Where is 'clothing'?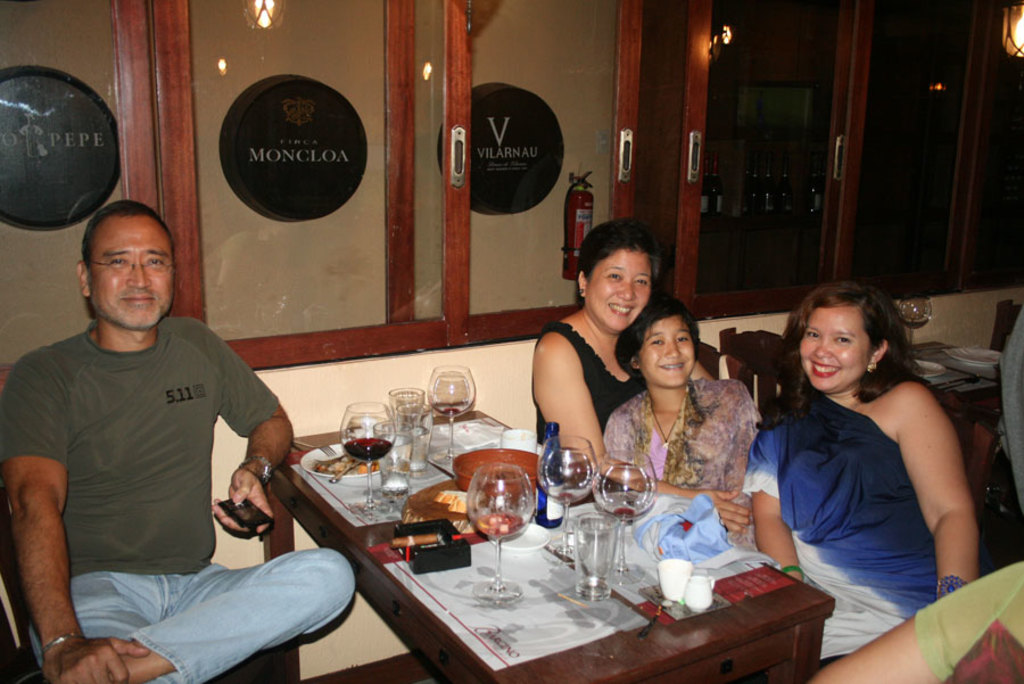
bbox=[605, 376, 755, 494].
